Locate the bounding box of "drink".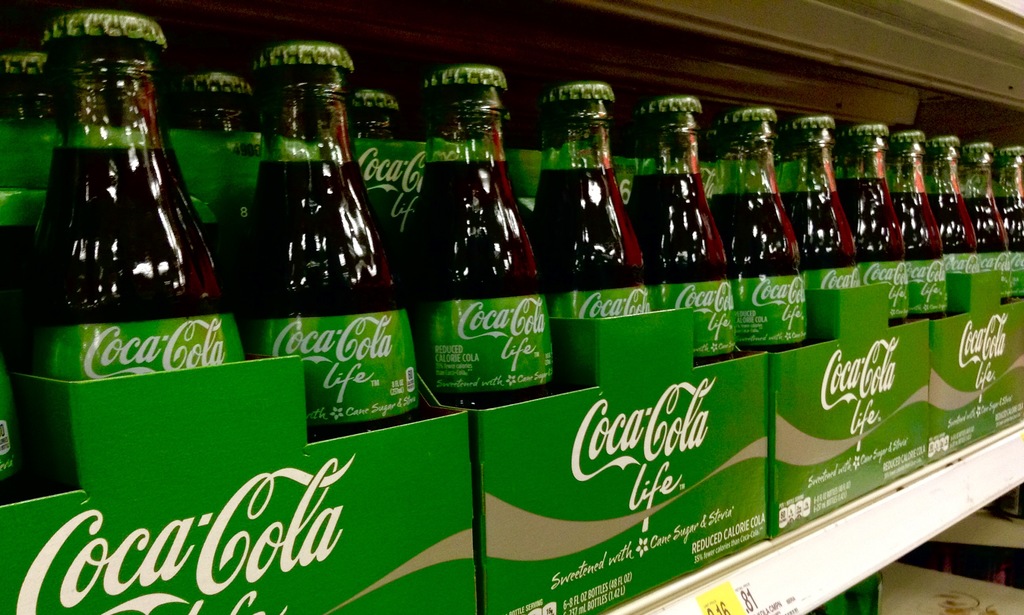
Bounding box: <bbox>1004, 138, 1023, 251</bbox>.
